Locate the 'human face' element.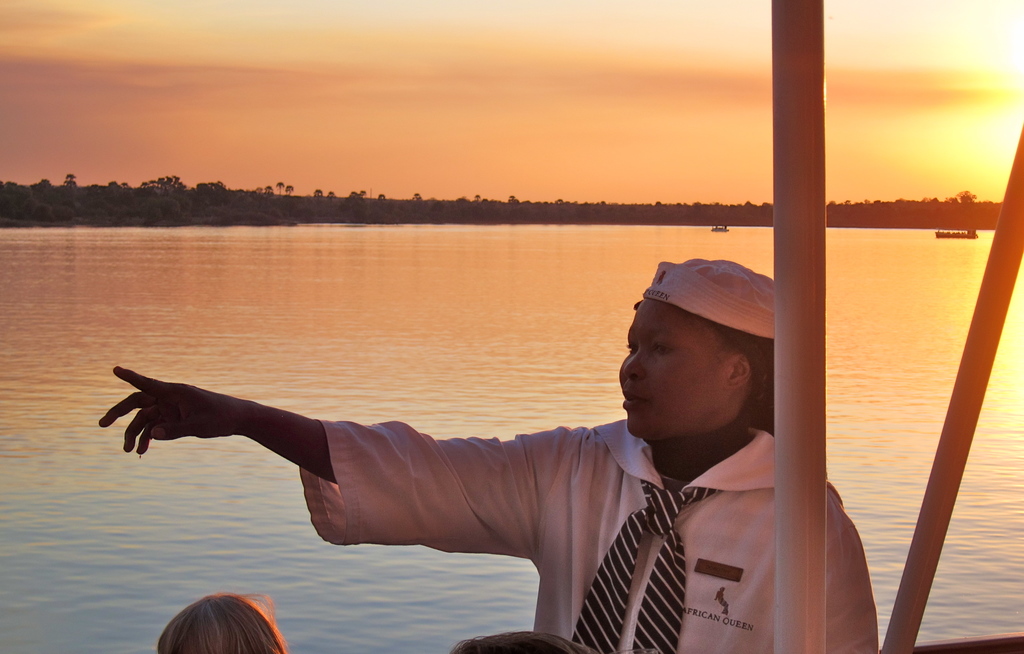
Element bbox: 613 296 723 434.
